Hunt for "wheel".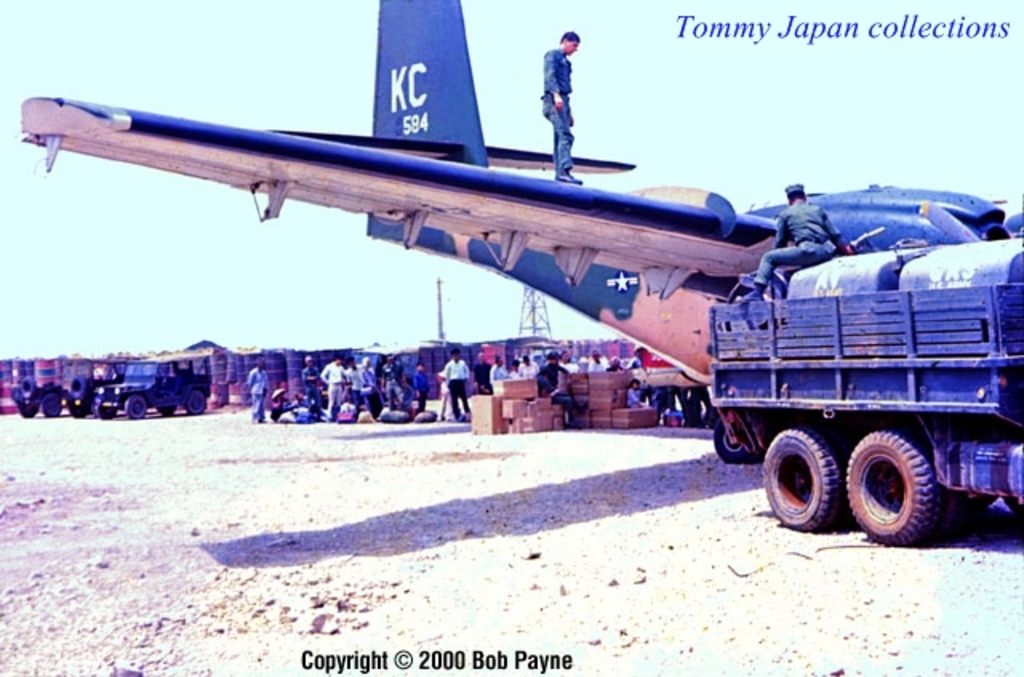
Hunted down at detection(69, 373, 93, 399).
